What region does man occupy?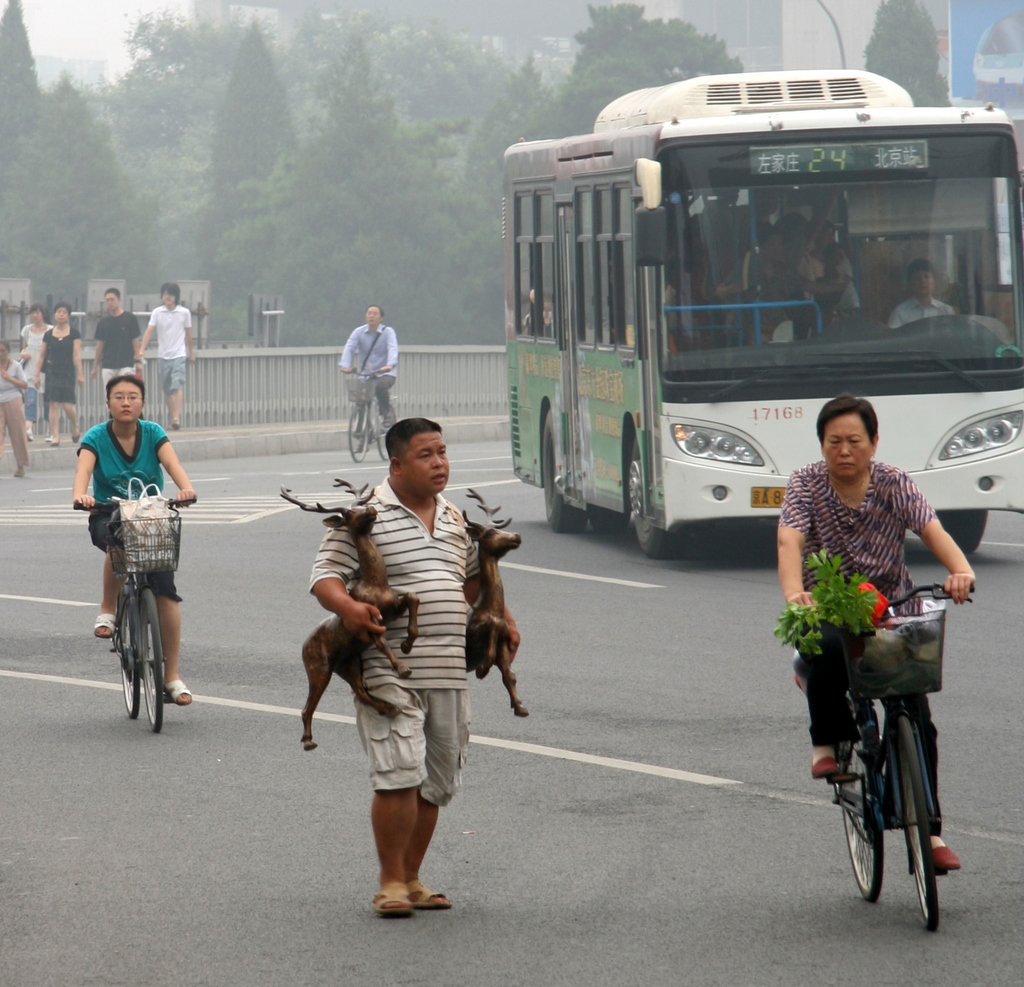
box=[301, 400, 522, 909].
